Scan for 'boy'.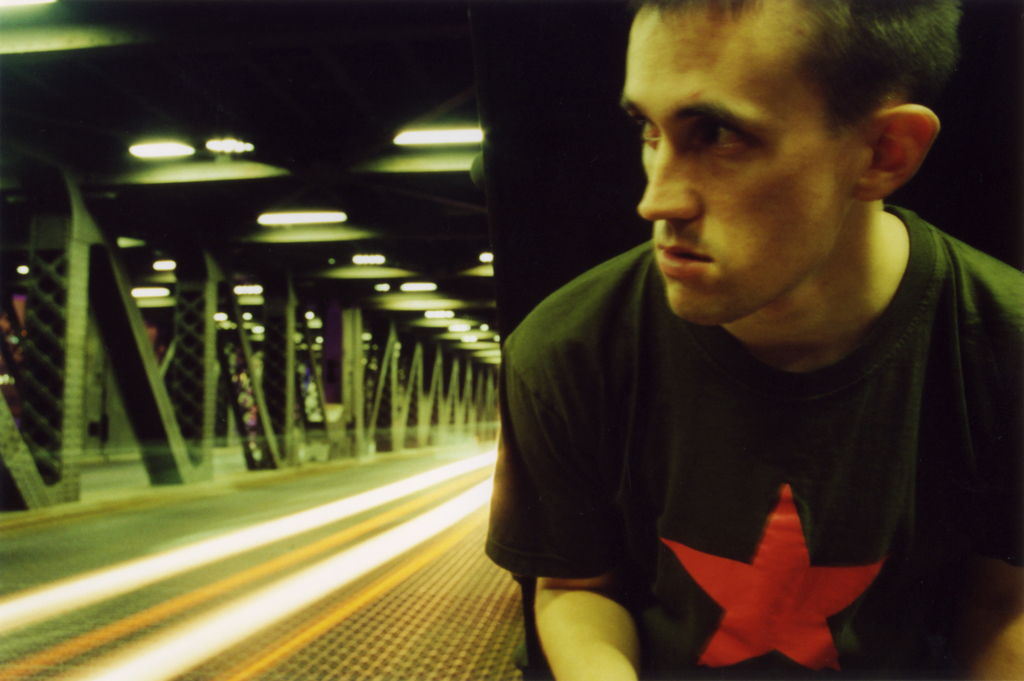
Scan result: select_region(485, 0, 1023, 680).
